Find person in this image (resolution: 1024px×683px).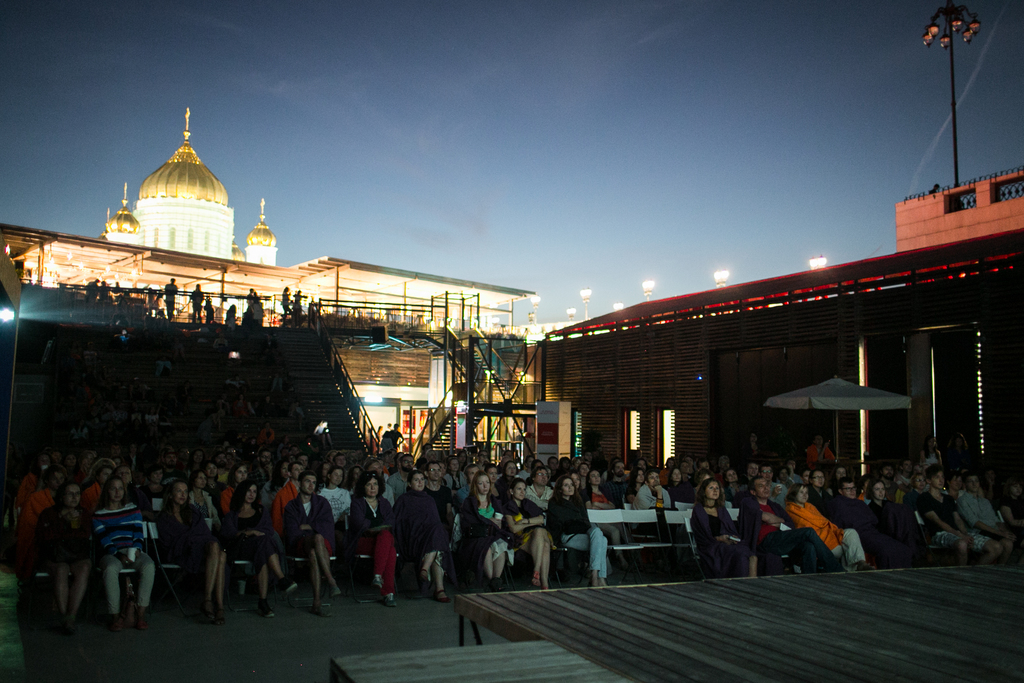
l=499, t=478, r=556, b=591.
